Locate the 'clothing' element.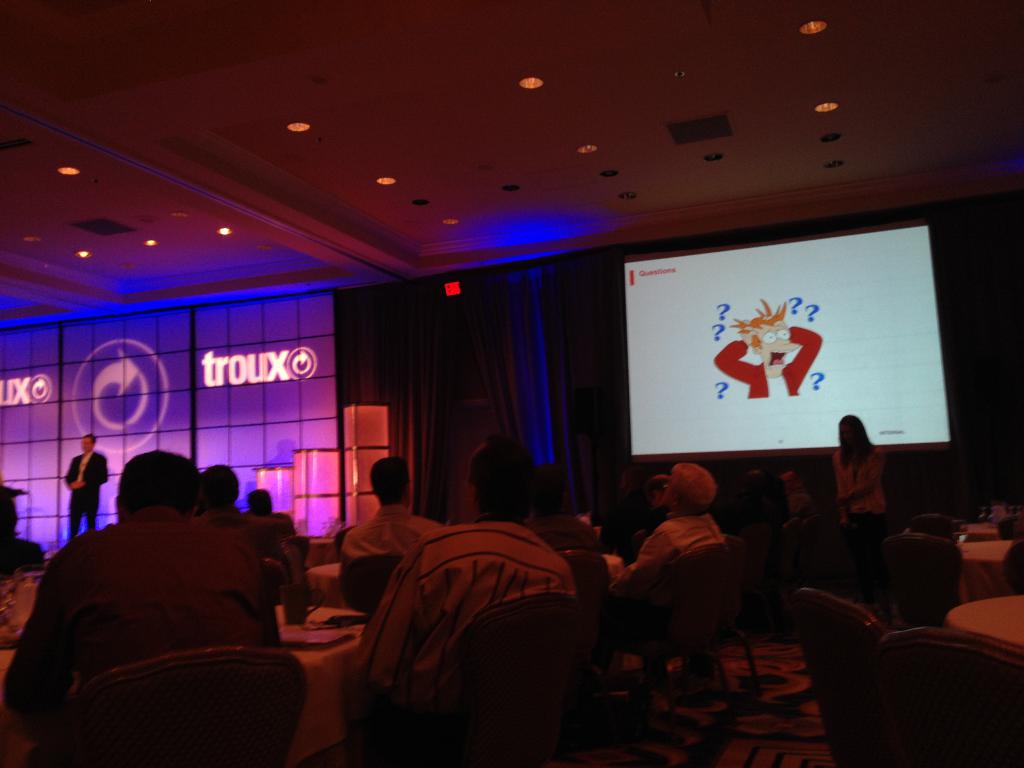
Element bbox: Rect(835, 447, 885, 543).
